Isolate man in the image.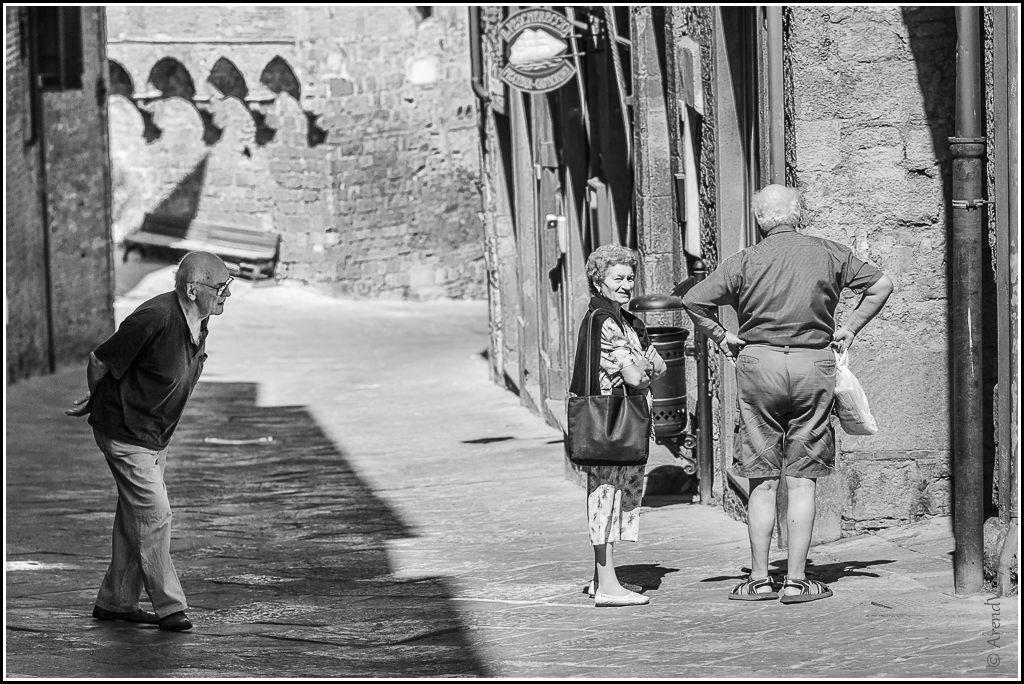
Isolated region: (x1=679, y1=185, x2=889, y2=605).
